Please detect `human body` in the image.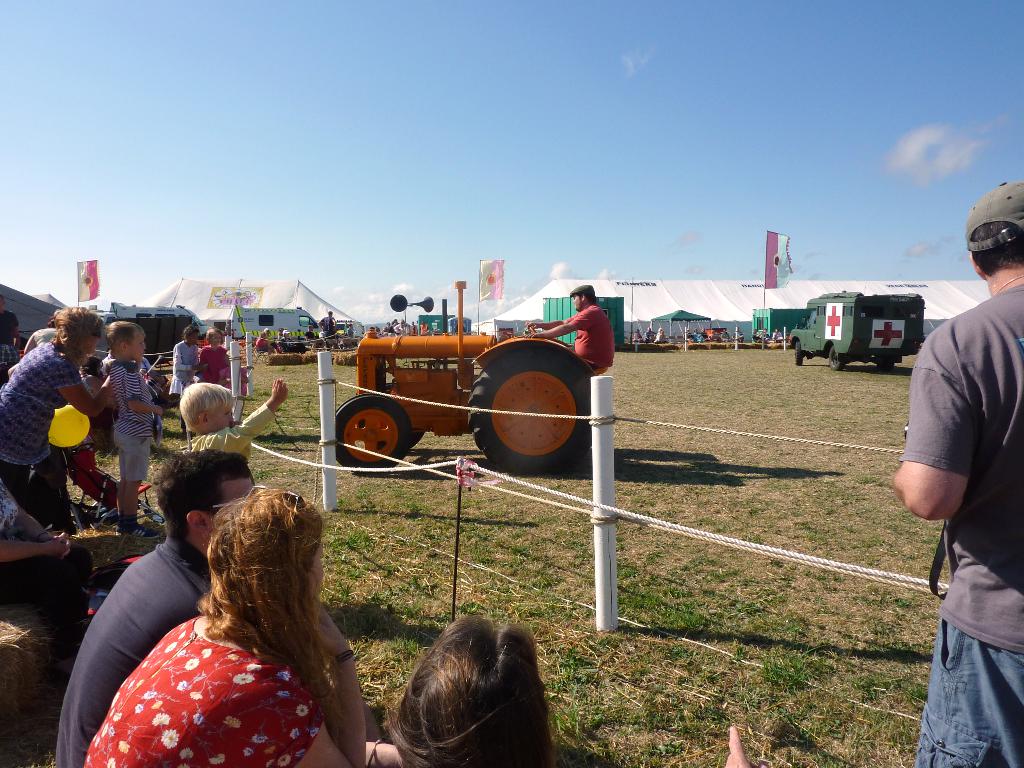
185,378,282,475.
